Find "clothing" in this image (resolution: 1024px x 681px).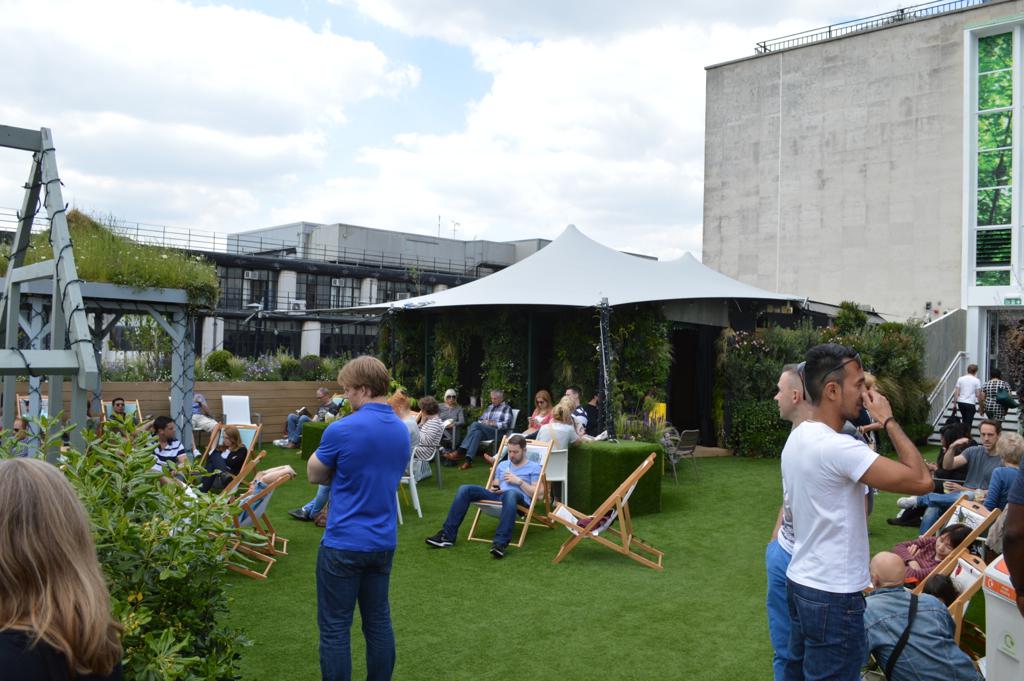
bbox=(436, 399, 465, 443).
